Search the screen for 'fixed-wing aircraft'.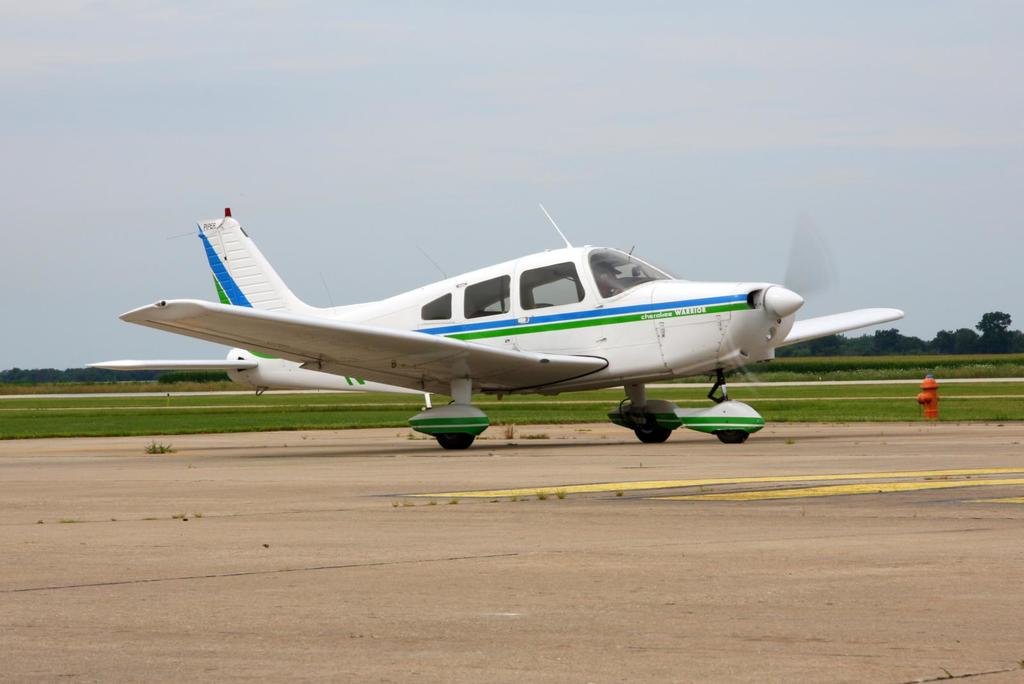
Found at [86, 205, 905, 452].
